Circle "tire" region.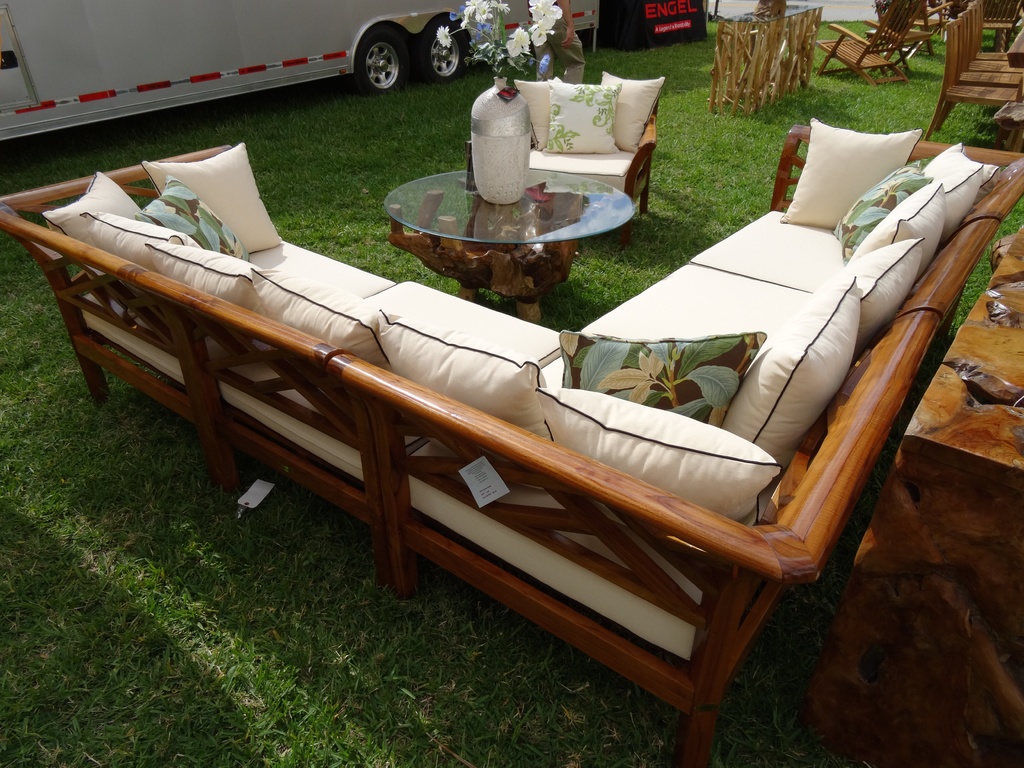
Region: bbox(356, 29, 413, 92).
